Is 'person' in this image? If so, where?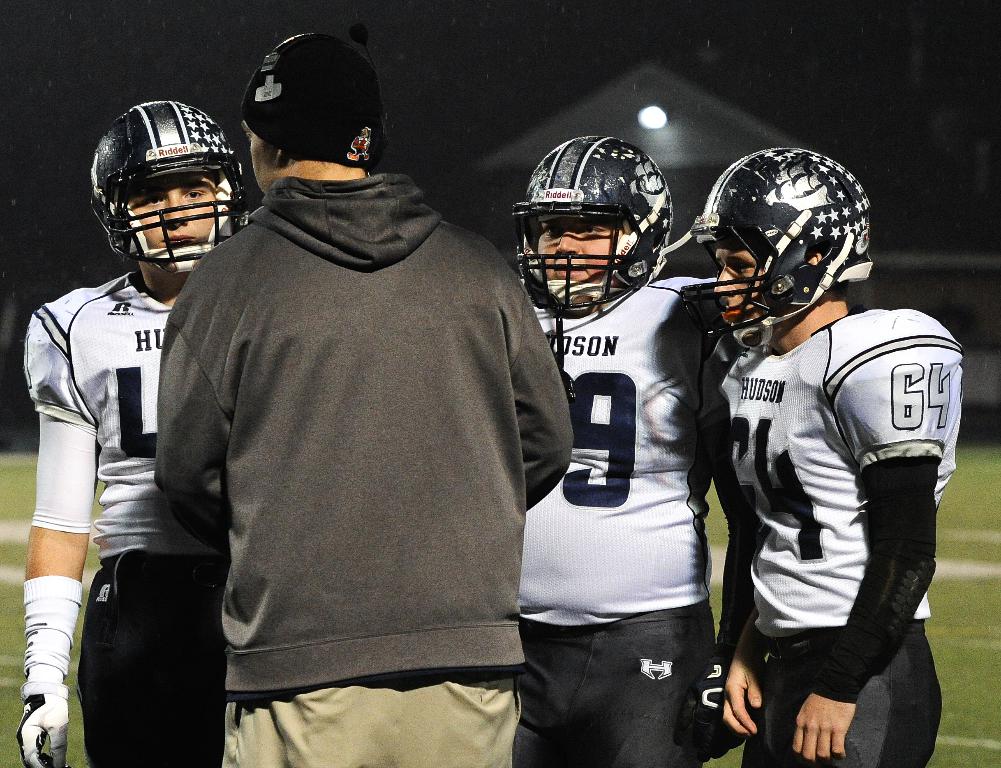
Yes, at left=702, top=241, right=963, bottom=761.
